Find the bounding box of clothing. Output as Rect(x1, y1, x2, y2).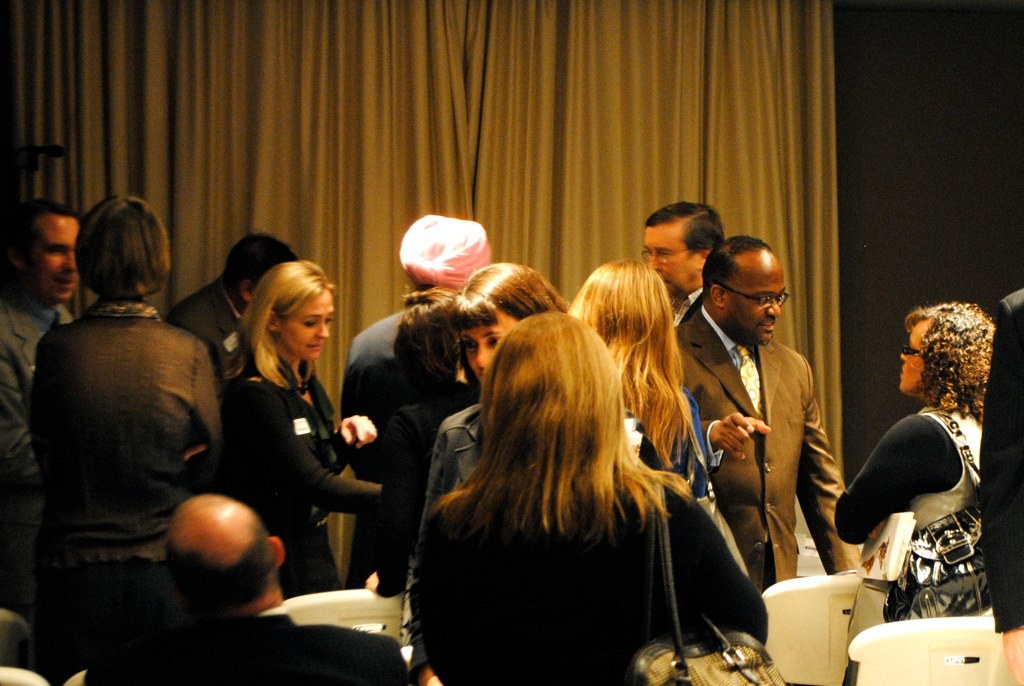
Rect(409, 465, 768, 685).
